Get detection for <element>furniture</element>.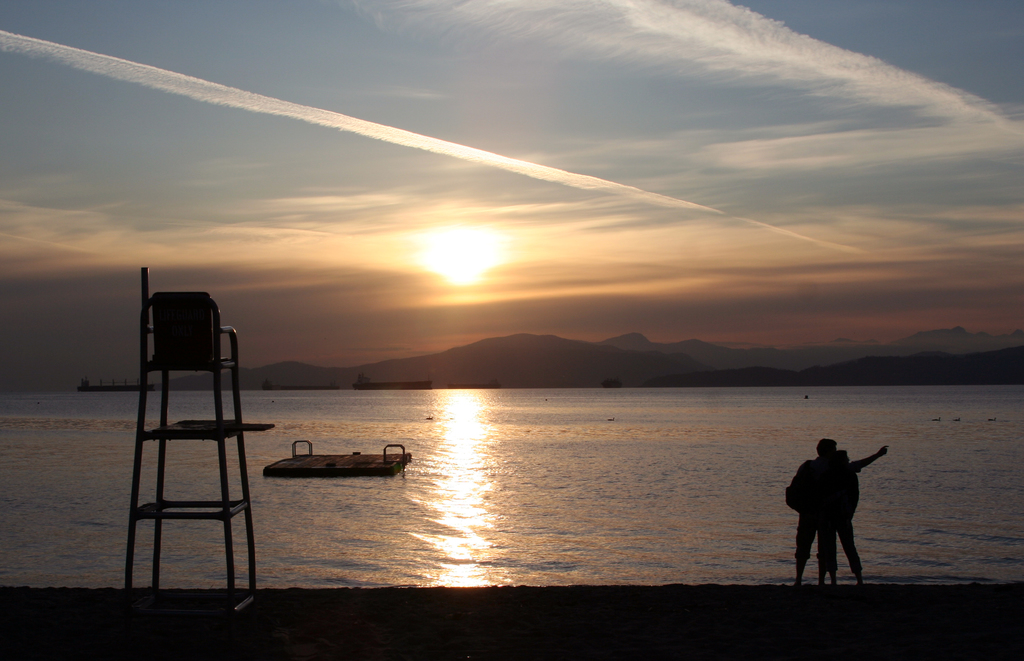
Detection: detection(125, 257, 275, 624).
